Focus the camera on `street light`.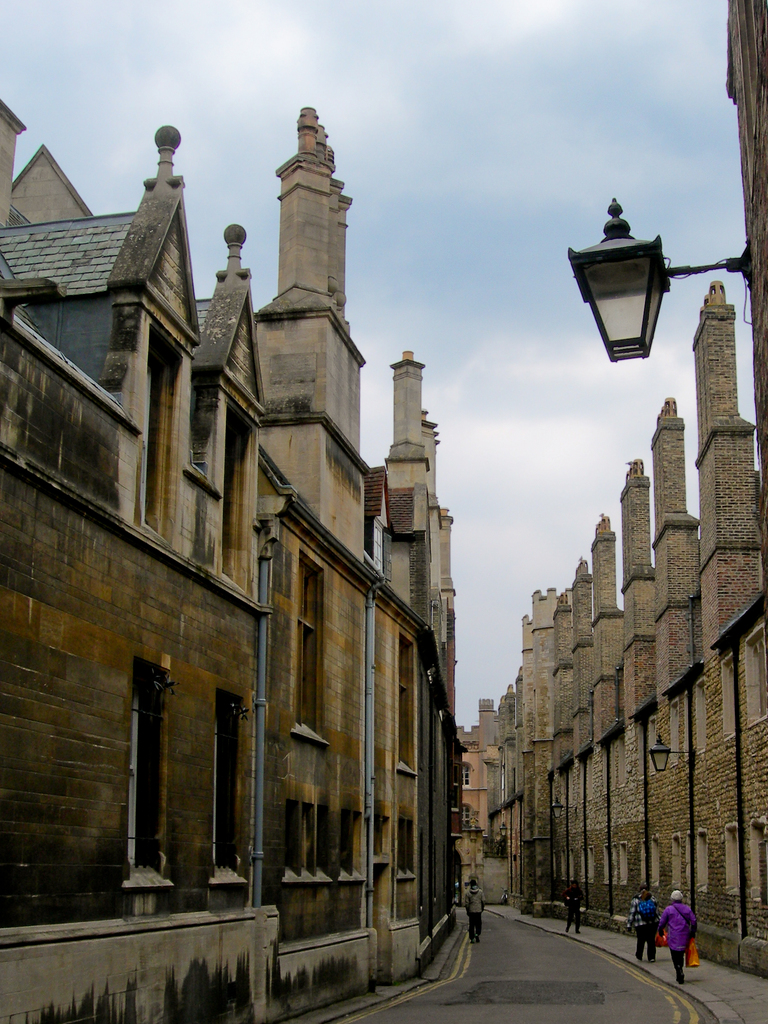
Focus region: select_region(497, 822, 513, 896).
